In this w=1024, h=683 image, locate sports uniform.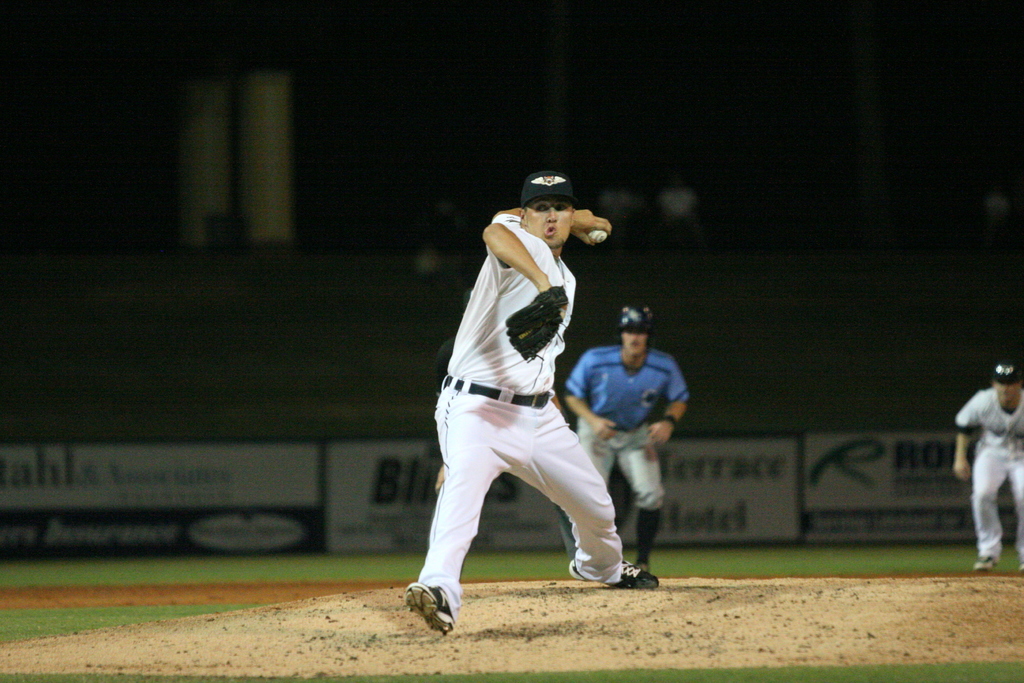
Bounding box: region(557, 338, 694, 564).
